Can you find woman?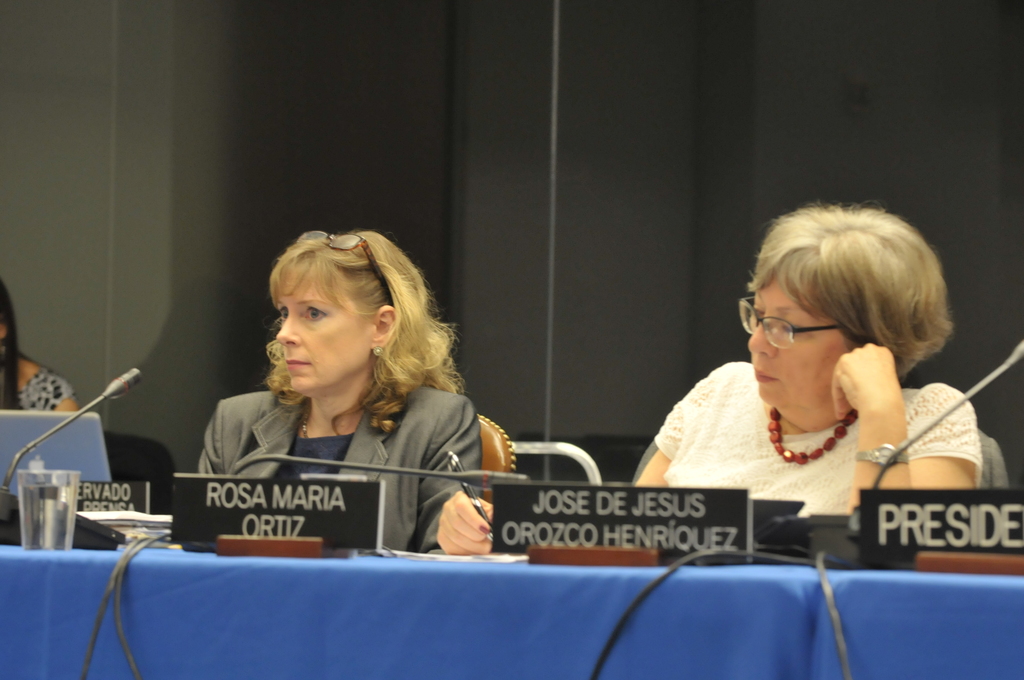
Yes, bounding box: [0, 282, 81, 412].
